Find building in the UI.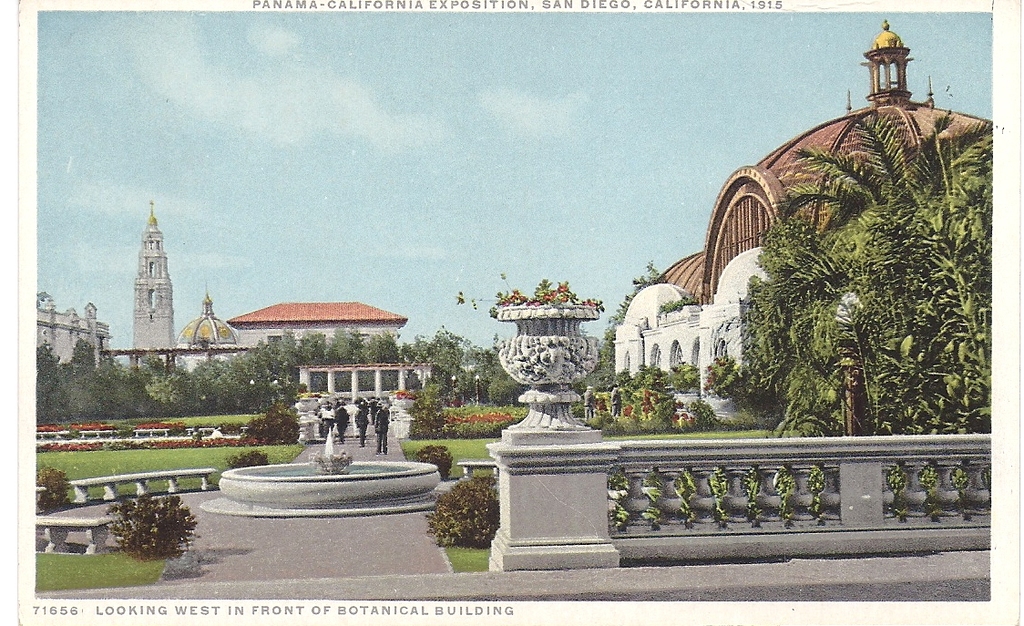
UI element at left=37, top=292, right=117, bottom=376.
